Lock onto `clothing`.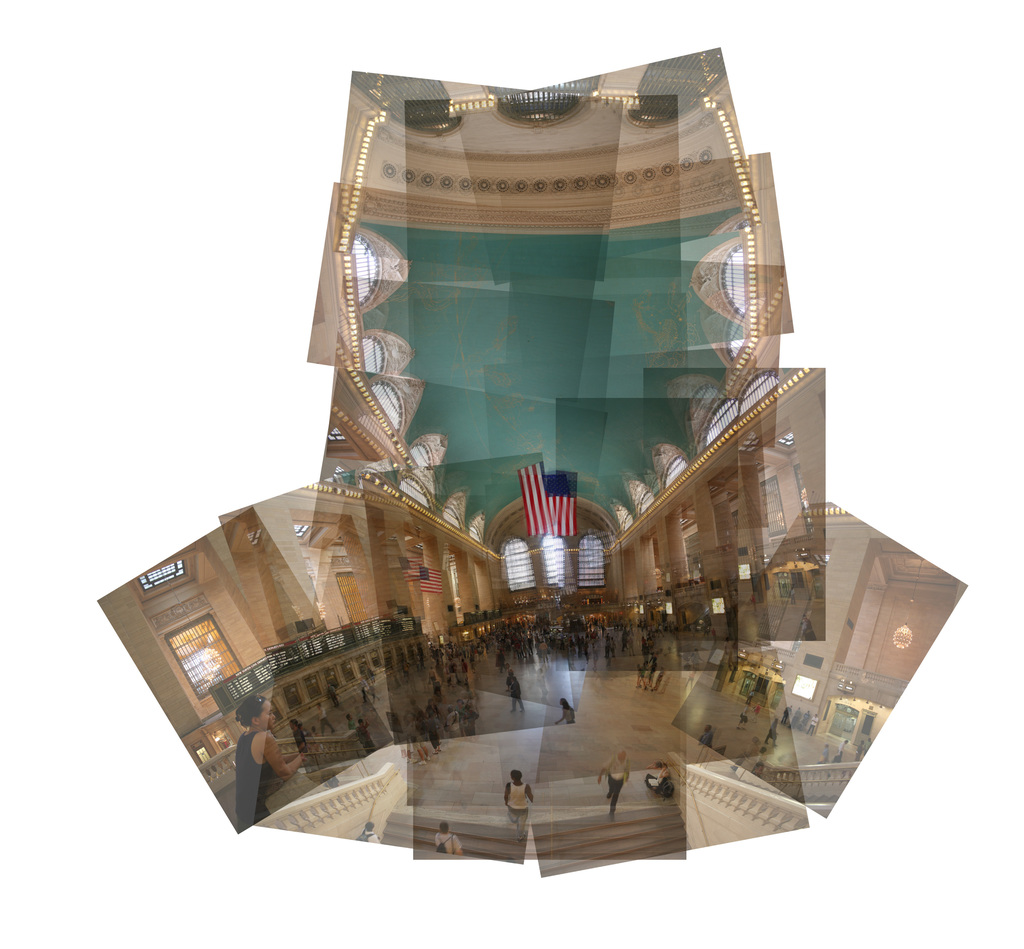
Locked: [left=791, top=710, right=799, bottom=724].
